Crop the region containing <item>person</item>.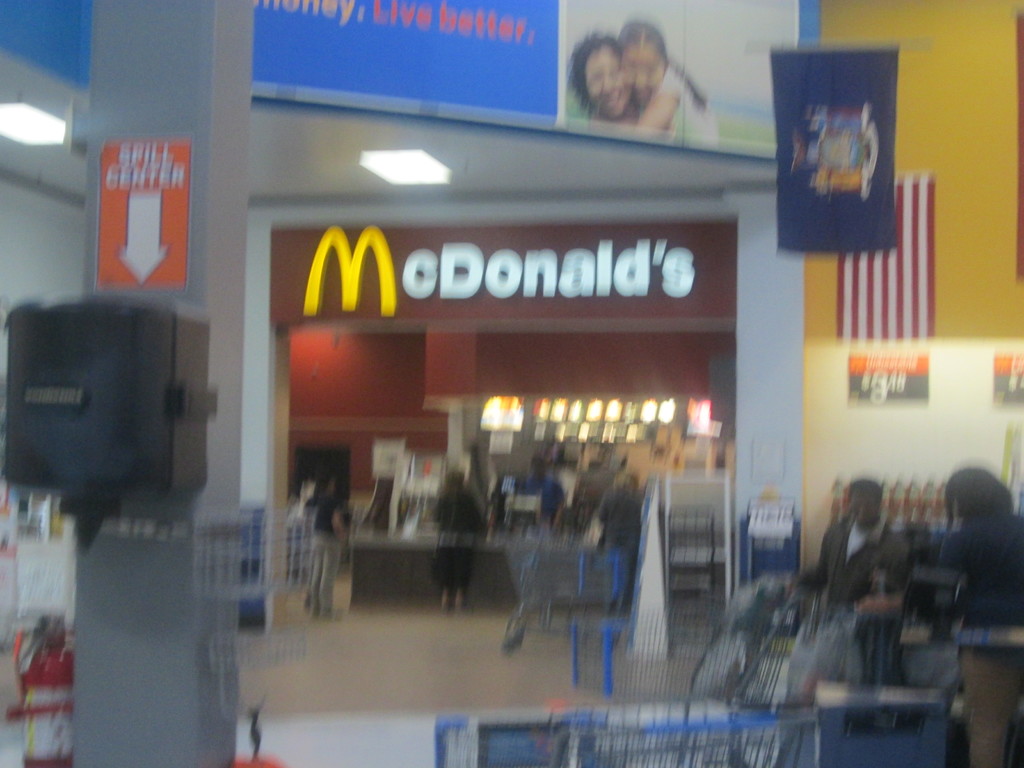
Crop region: Rect(599, 467, 645, 605).
